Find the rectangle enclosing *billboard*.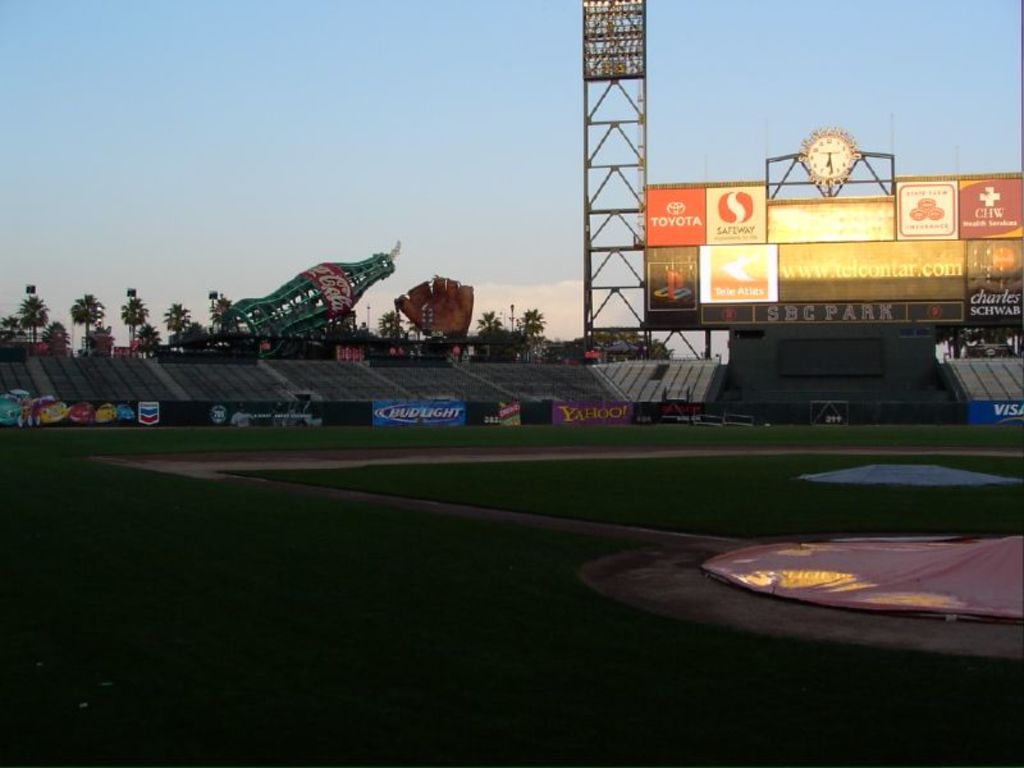
{"x1": 637, "y1": 183, "x2": 710, "y2": 246}.
